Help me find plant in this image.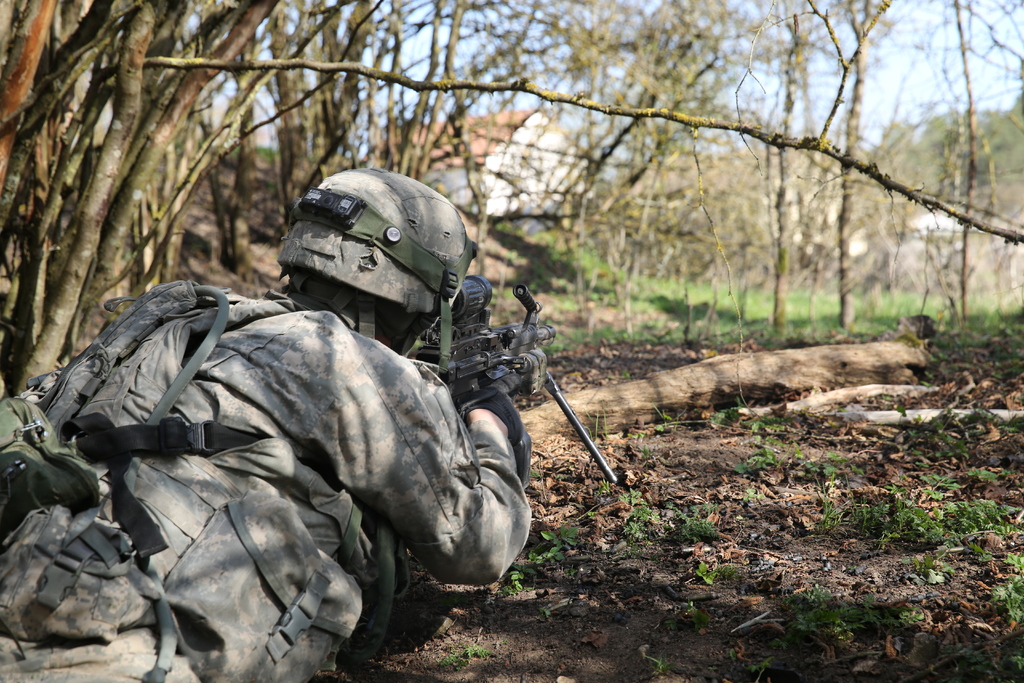
Found it: region(880, 402, 1010, 463).
